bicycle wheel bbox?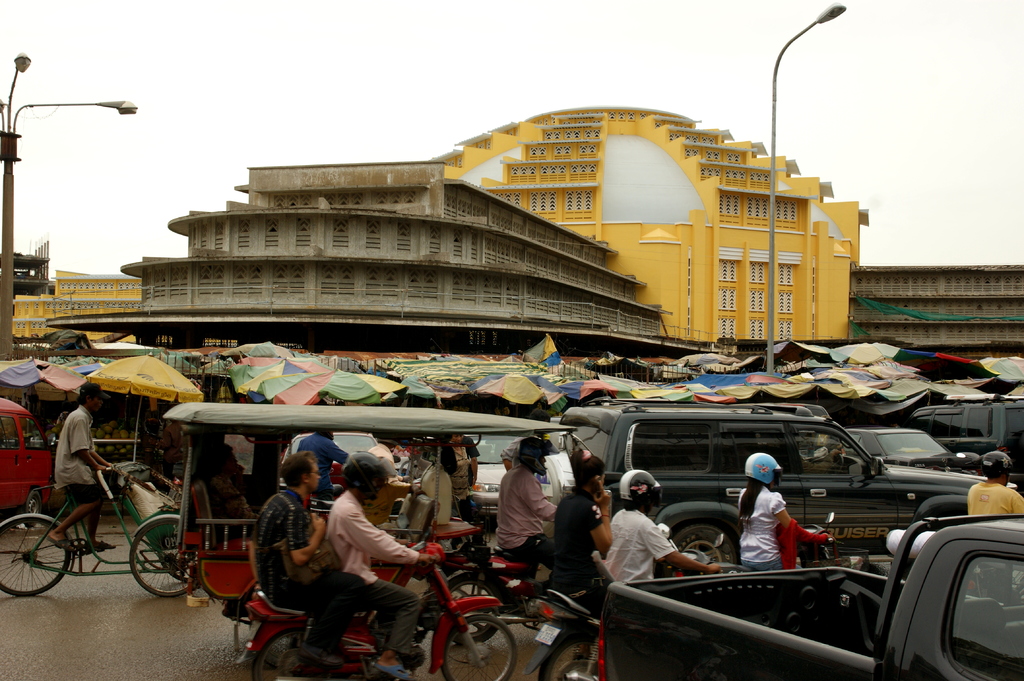
[10,526,64,600]
